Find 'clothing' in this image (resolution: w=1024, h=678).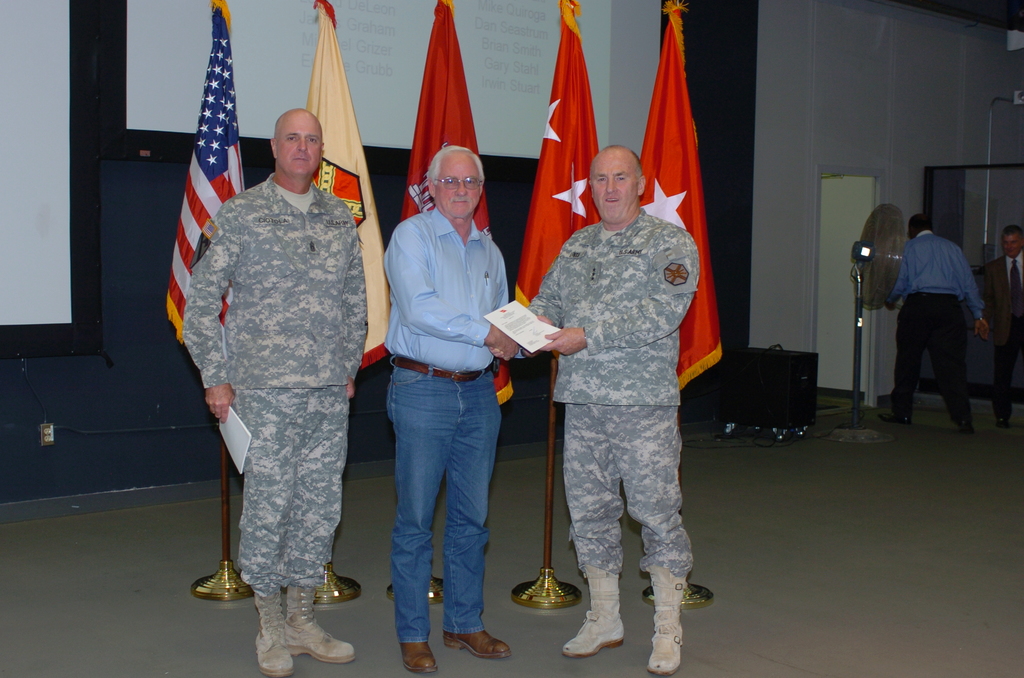
[393, 369, 497, 638].
